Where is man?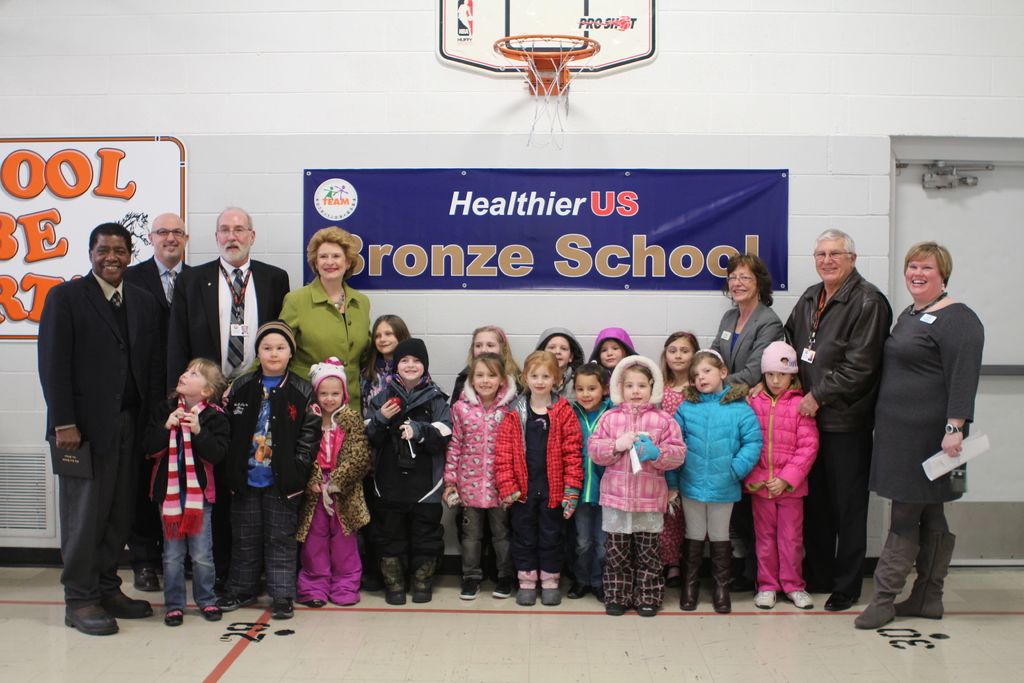
bbox=[165, 208, 295, 394].
